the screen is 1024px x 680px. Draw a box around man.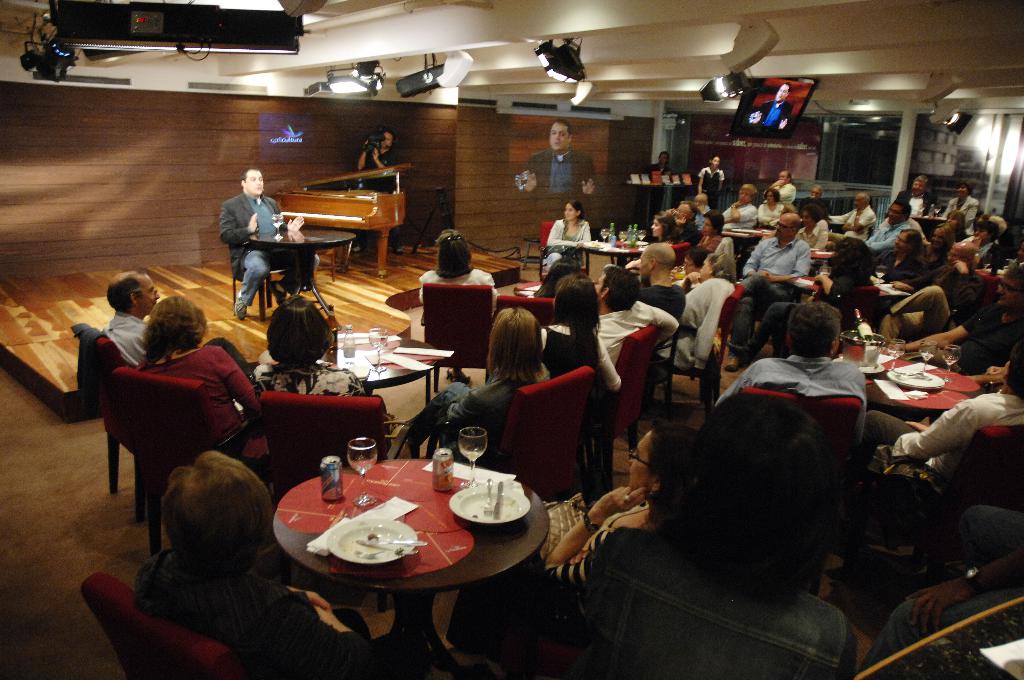
crop(715, 299, 866, 460).
